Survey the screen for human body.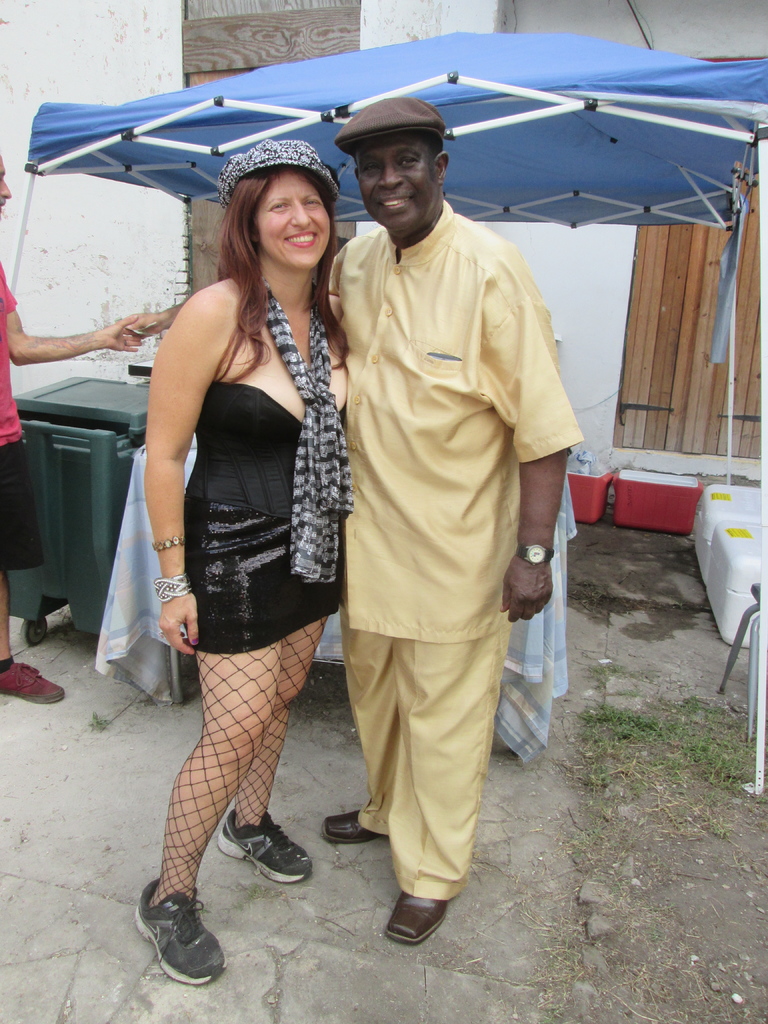
Survey found: locate(326, 200, 576, 945).
